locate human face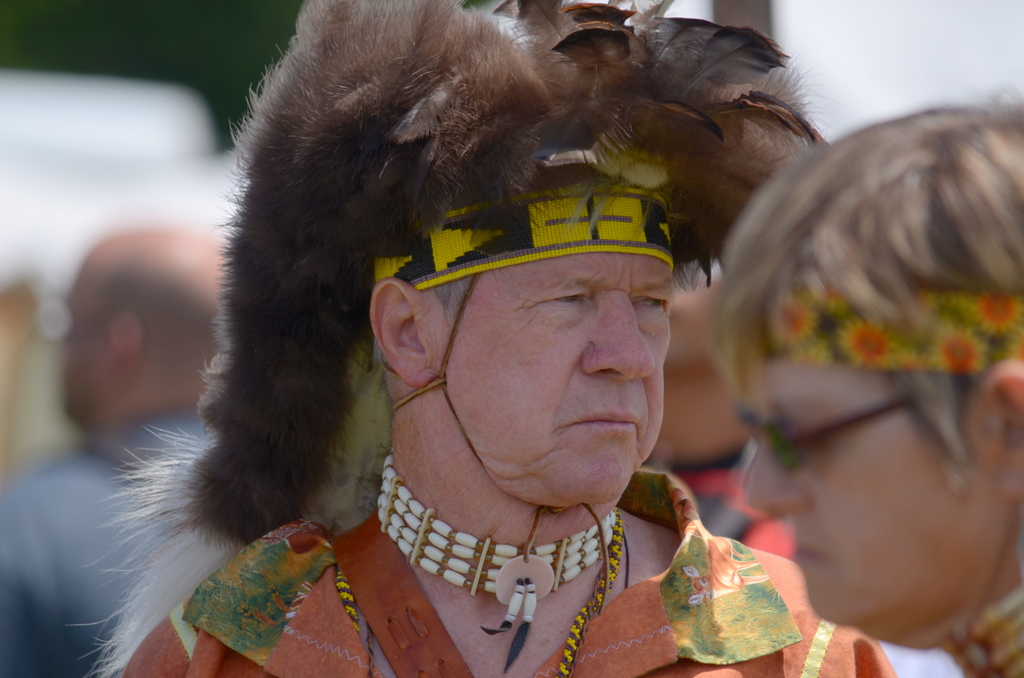
bbox=(424, 243, 670, 495)
